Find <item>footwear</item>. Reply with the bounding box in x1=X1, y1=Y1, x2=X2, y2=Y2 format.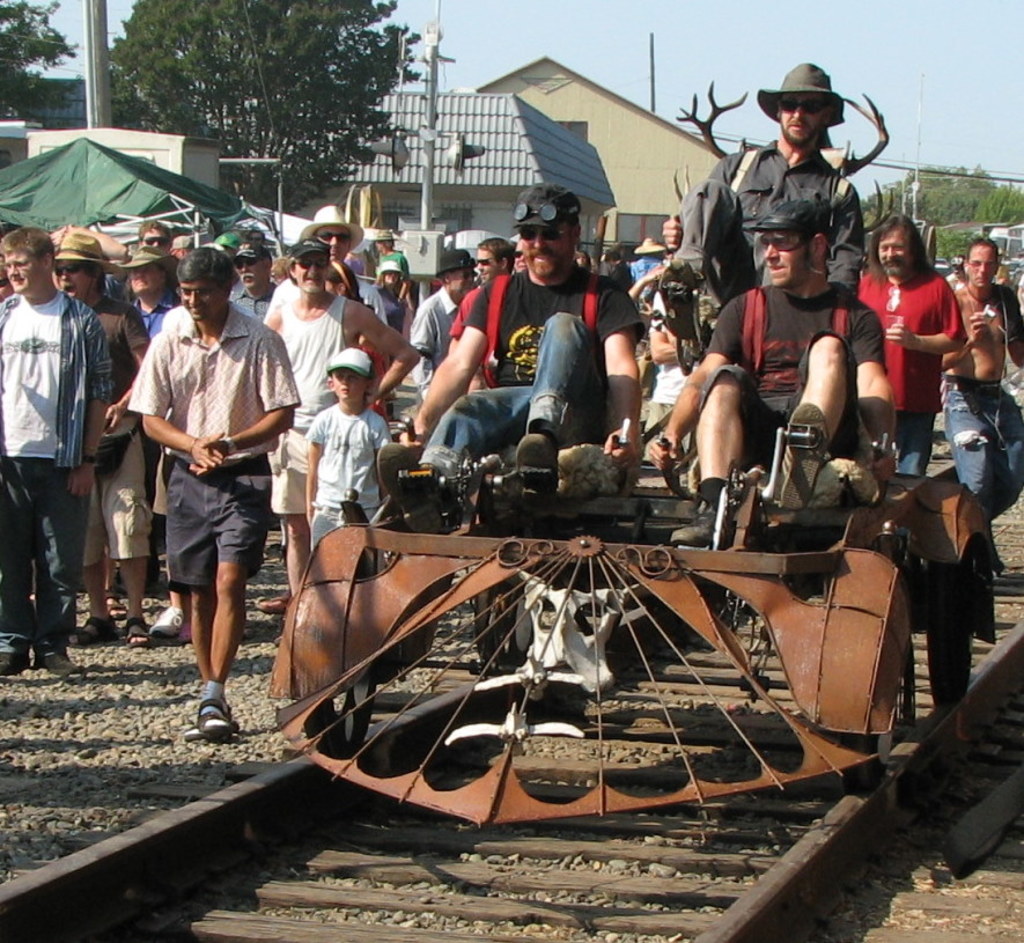
x1=781, y1=404, x2=822, y2=513.
